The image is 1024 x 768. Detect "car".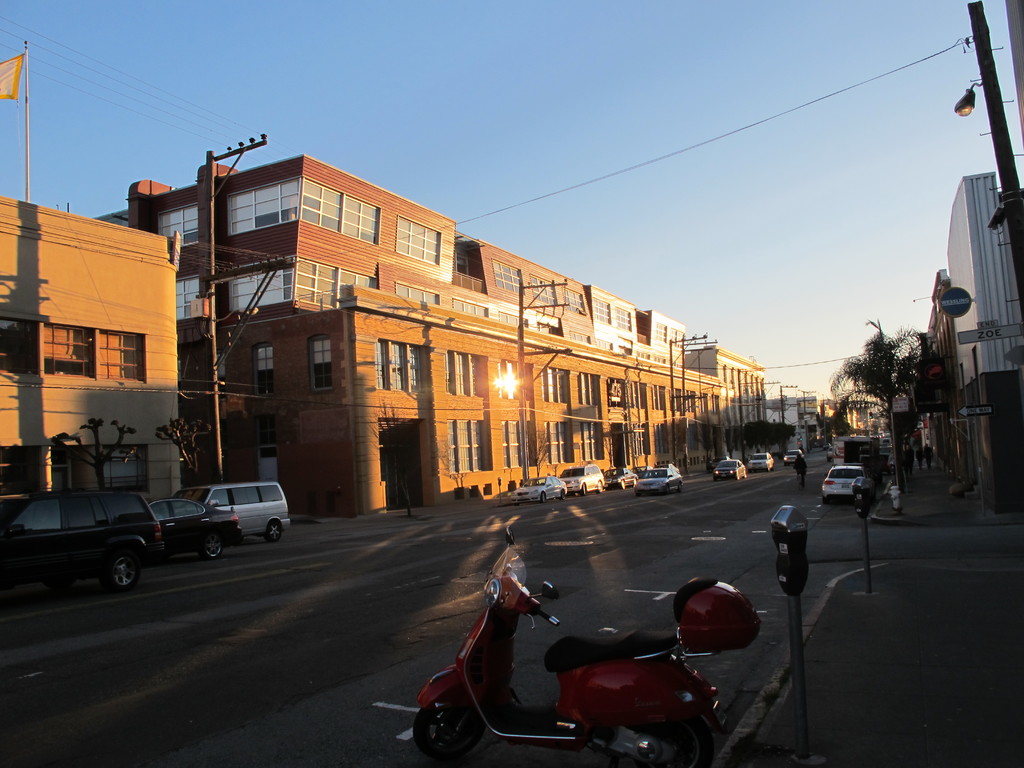
Detection: x1=782, y1=445, x2=801, y2=463.
